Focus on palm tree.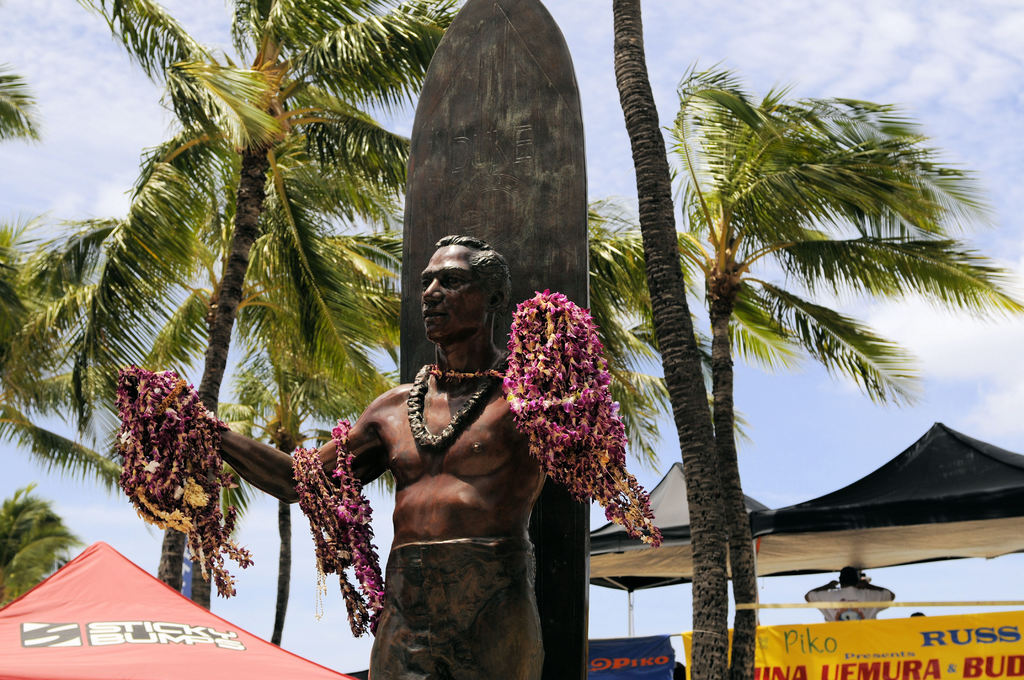
Focused at pyautogui.locateOnScreen(616, 76, 988, 677).
